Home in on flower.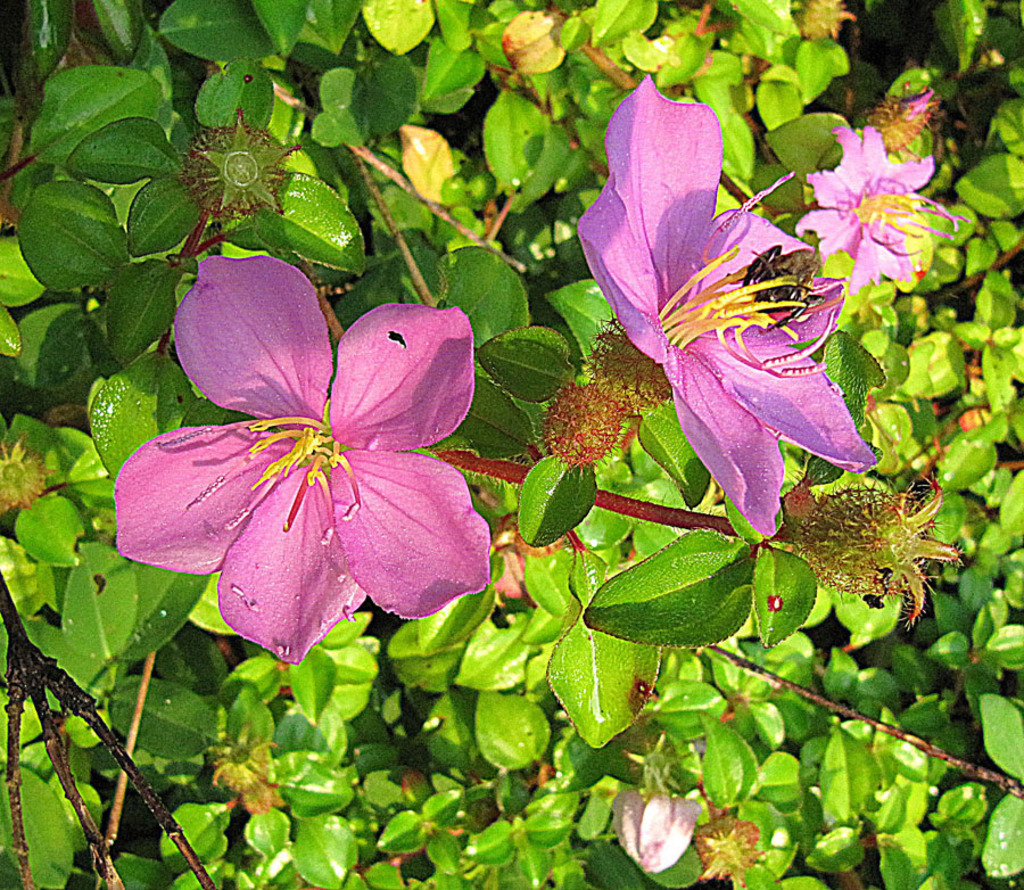
Homed in at <box>568,77,876,521</box>.
